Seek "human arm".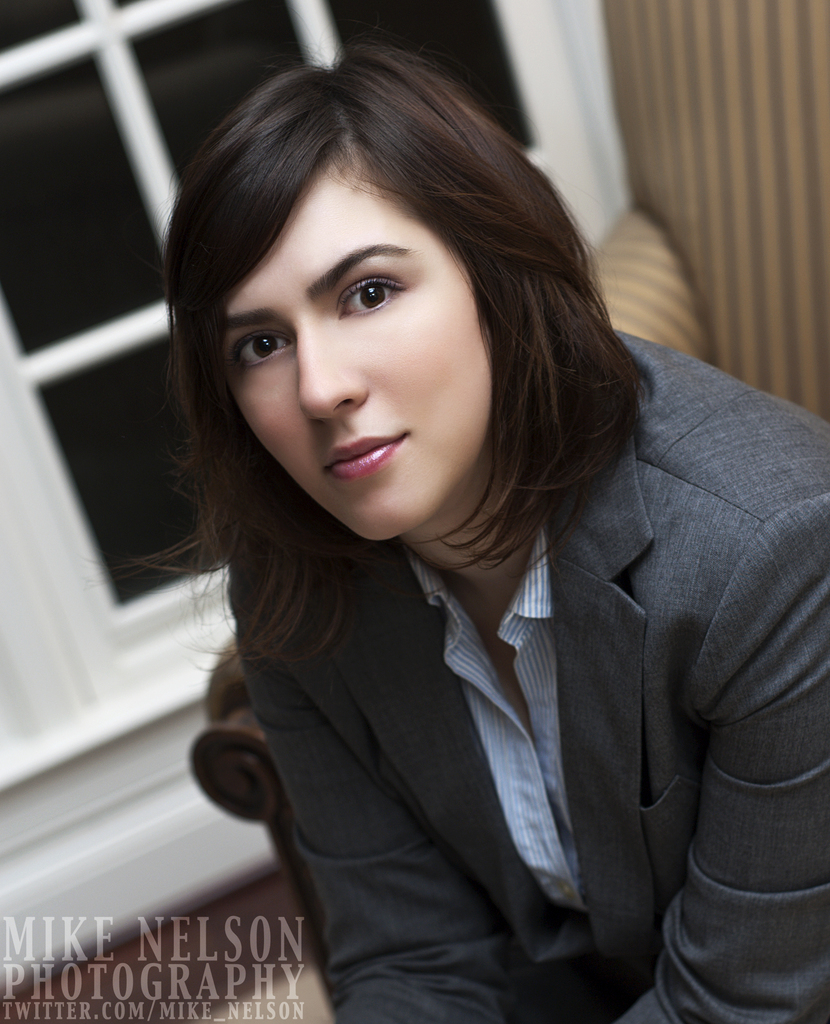
box(611, 496, 828, 1023).
